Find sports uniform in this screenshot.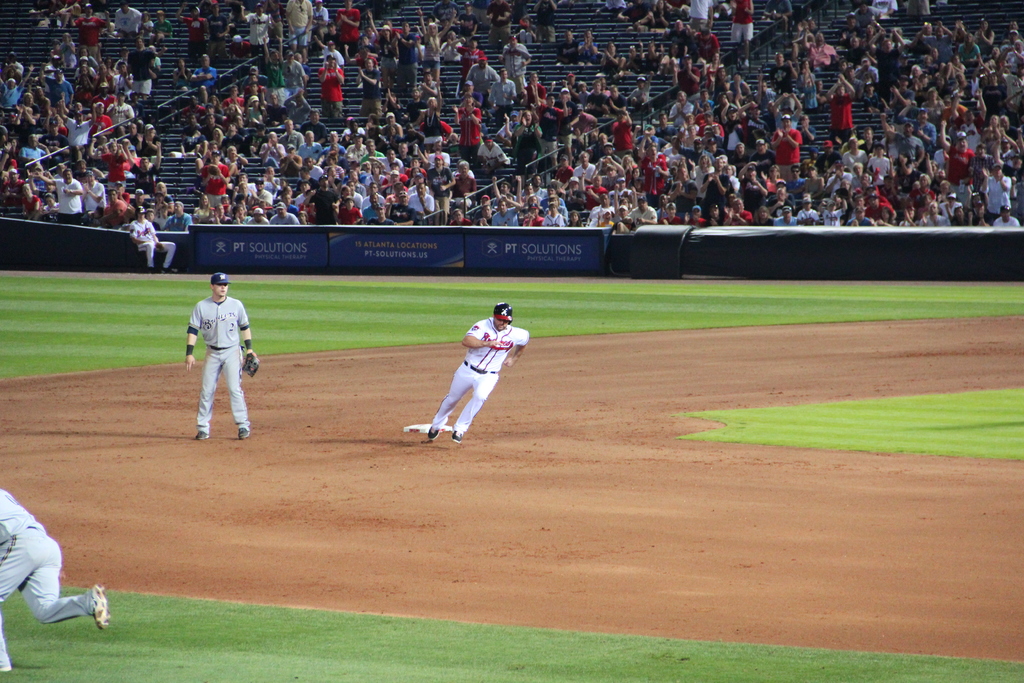
The bounding box for sports uniform is (left=955, top=145, right=968, bottom=177).
